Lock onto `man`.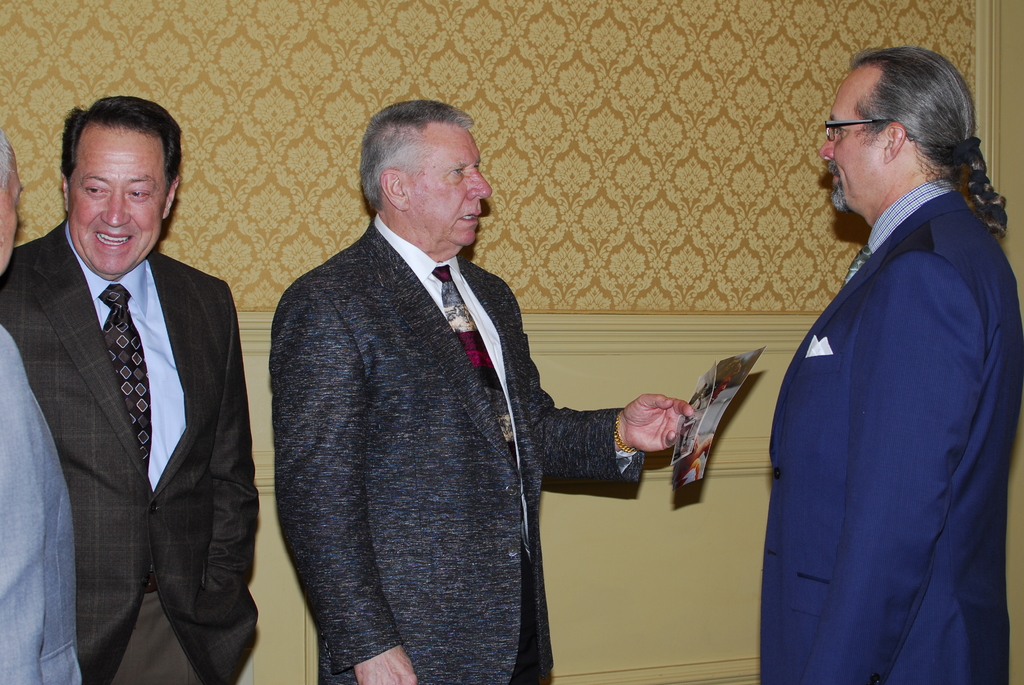
Locked: box=[750, 44, 1023, 684].
